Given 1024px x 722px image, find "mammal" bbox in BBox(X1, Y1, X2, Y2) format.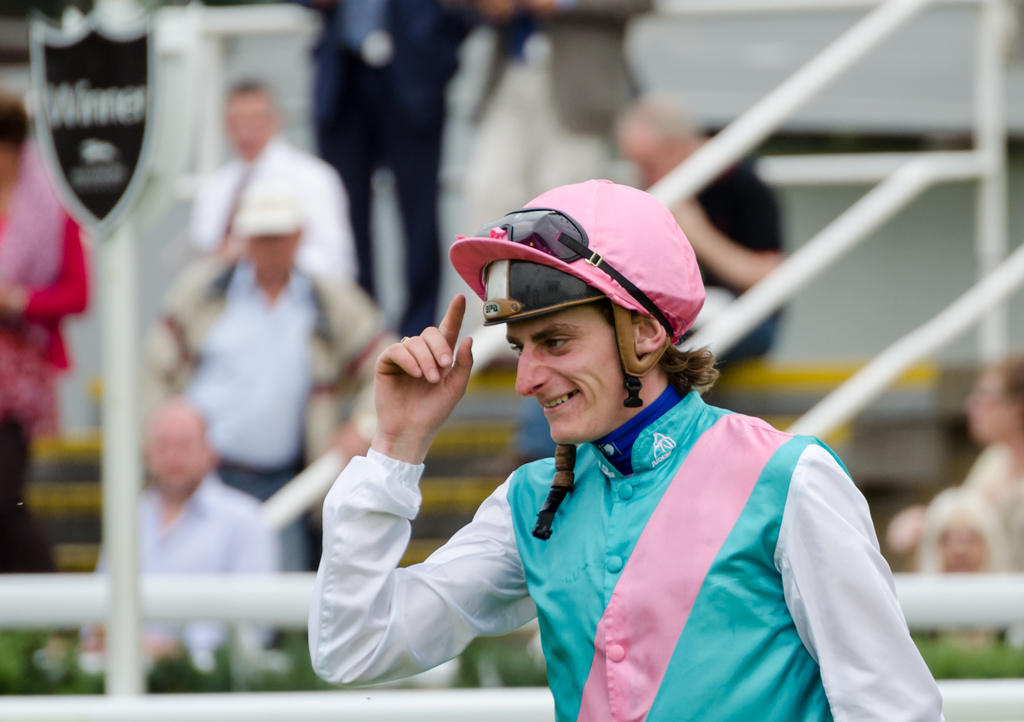
BBox(156, 179, 397, 565).
